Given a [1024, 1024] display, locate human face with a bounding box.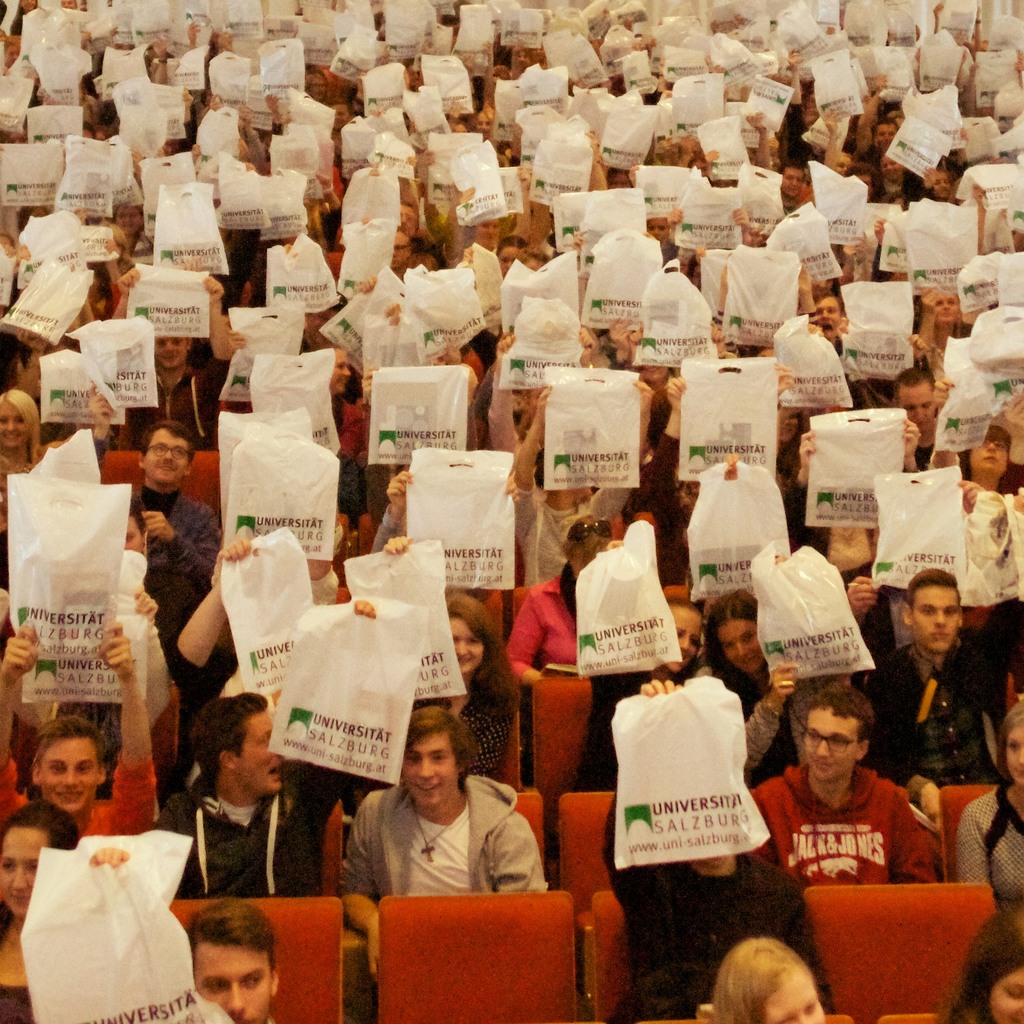
Located: box(876, 119, 900, 150).
